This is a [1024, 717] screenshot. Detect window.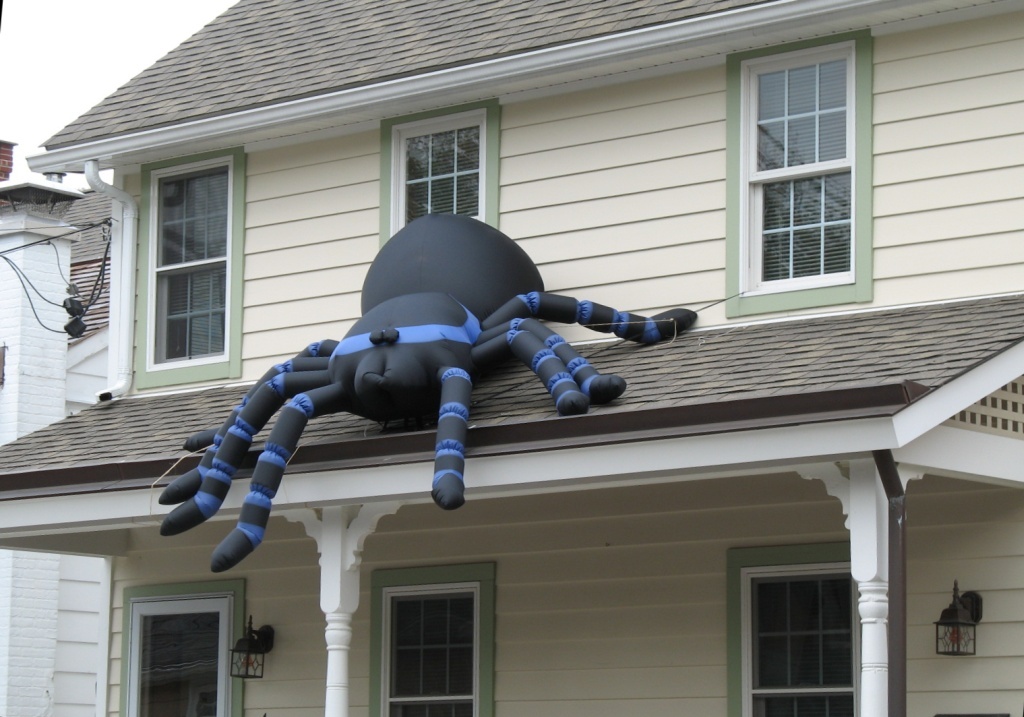
select_region(130, 603, 233, 716).
